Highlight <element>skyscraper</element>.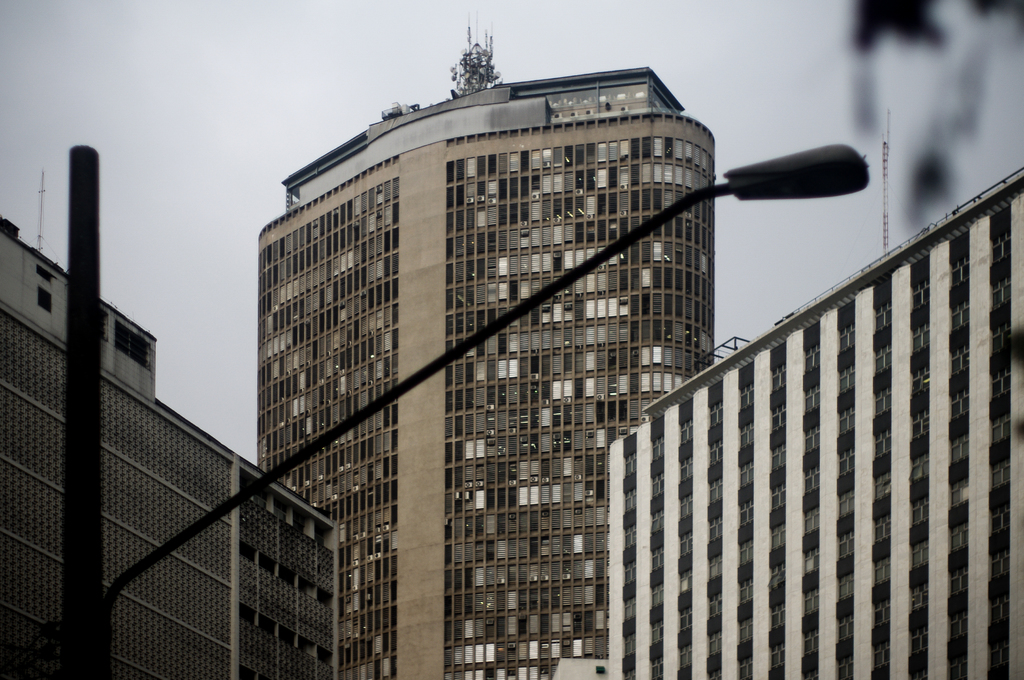
Highlighted region: [x1=261, y1=13, x2=721, y2=679].
